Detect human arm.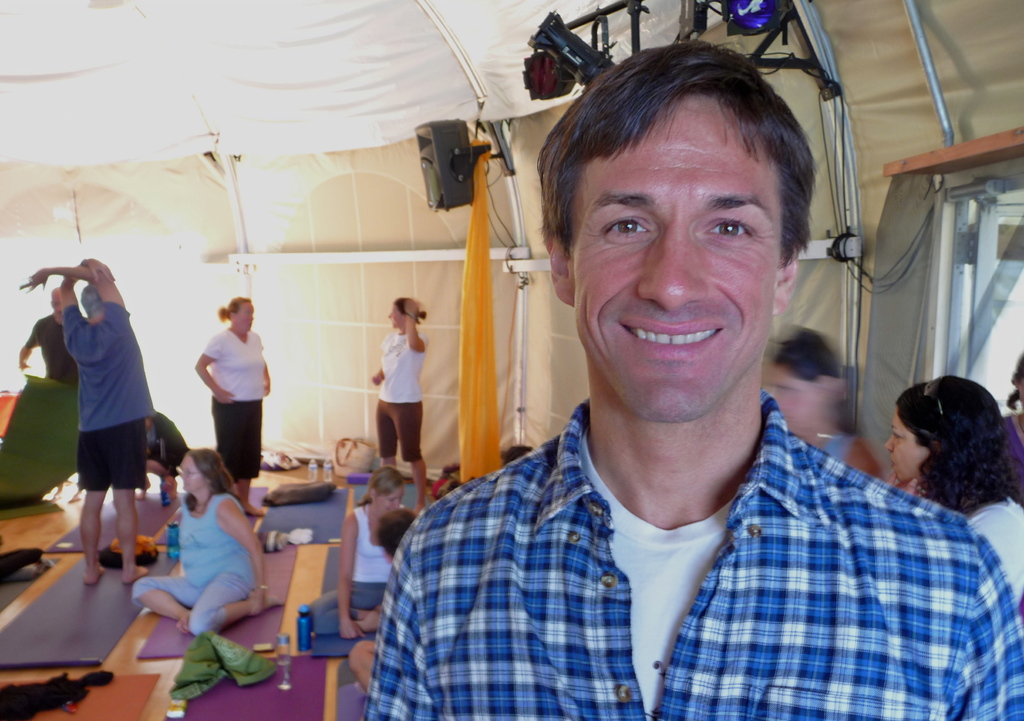
Detected at left=15, top=321, right=42, bottom=371.
